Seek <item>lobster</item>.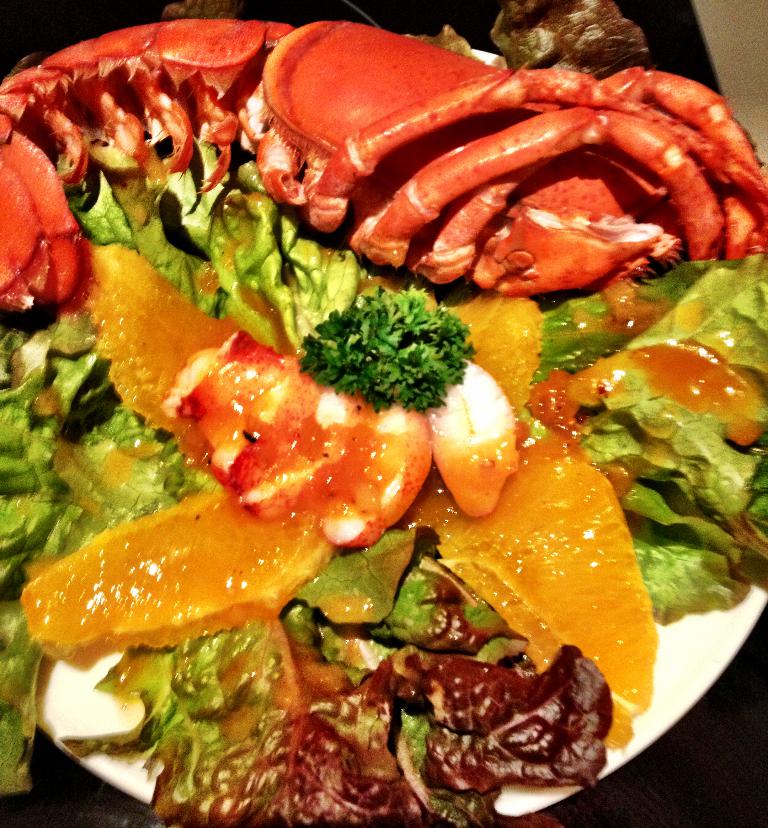
0 20 767 317.
